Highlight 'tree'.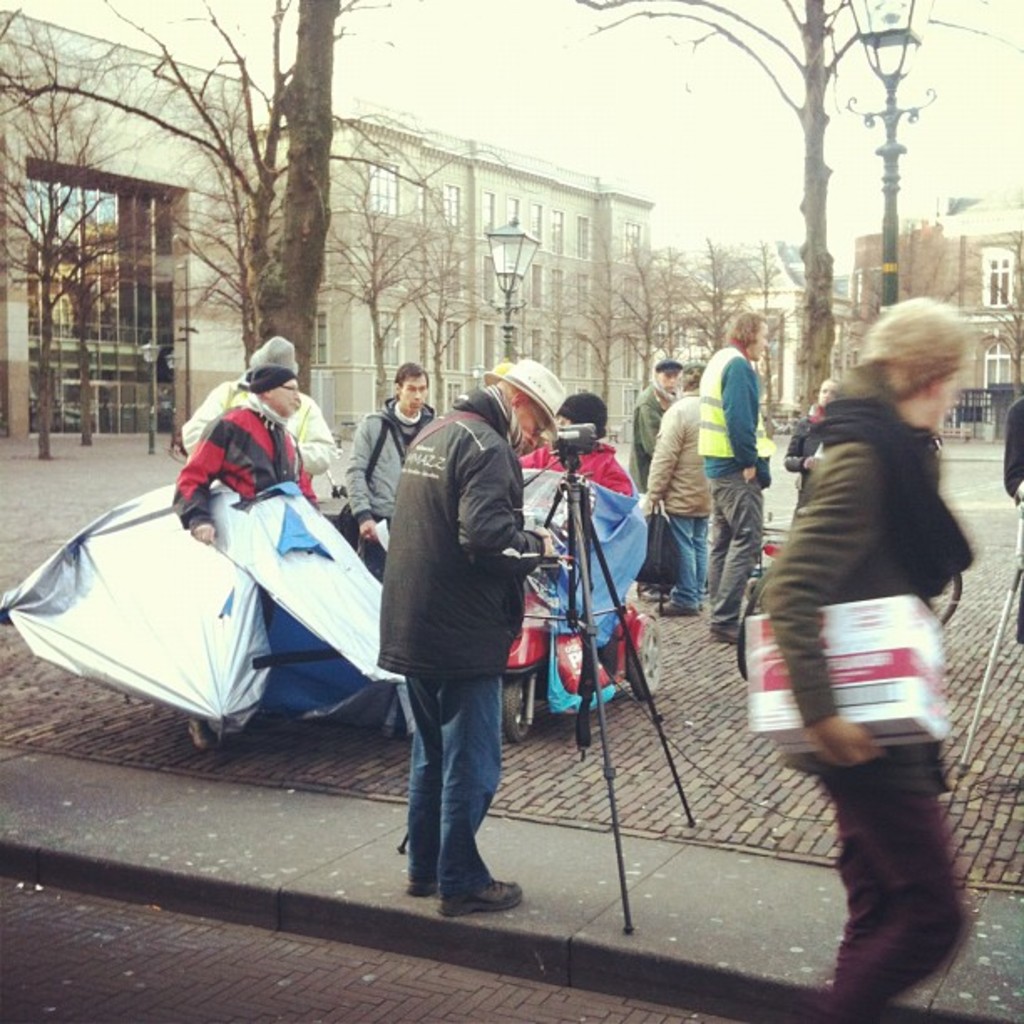
Highlighted region: box(549, 244, 637, 420).
